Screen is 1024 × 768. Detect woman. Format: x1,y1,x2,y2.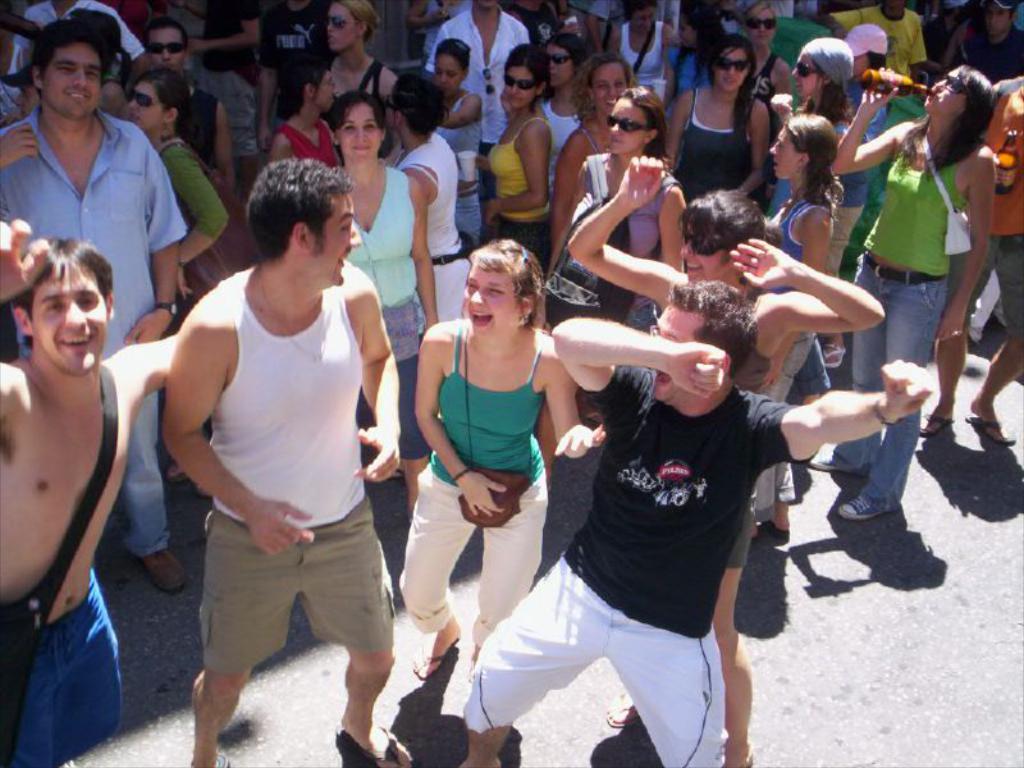
334,92,438,524.
